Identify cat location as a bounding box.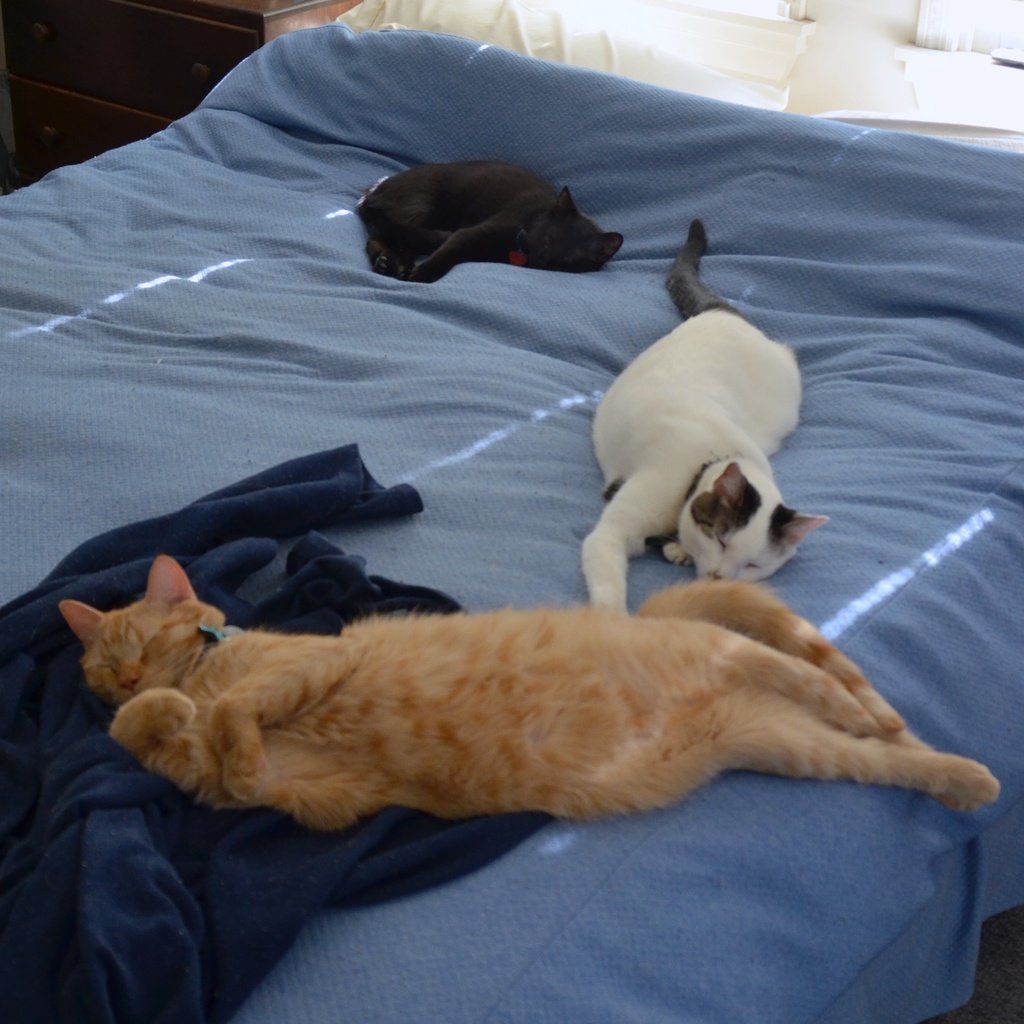
locate(577, 214, 830, 614).
